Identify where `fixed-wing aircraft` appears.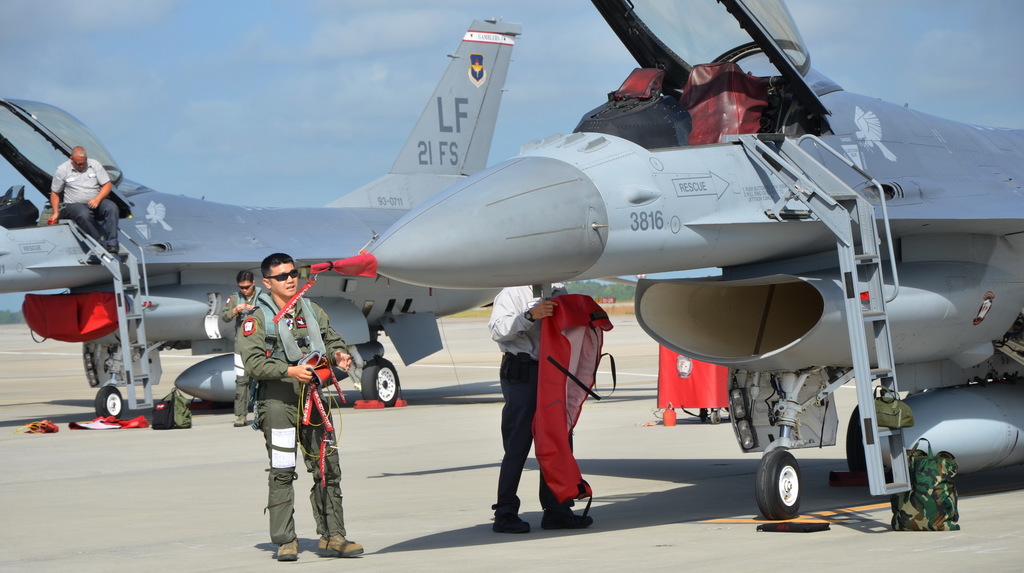
Appears at 295:0:1023:519.
